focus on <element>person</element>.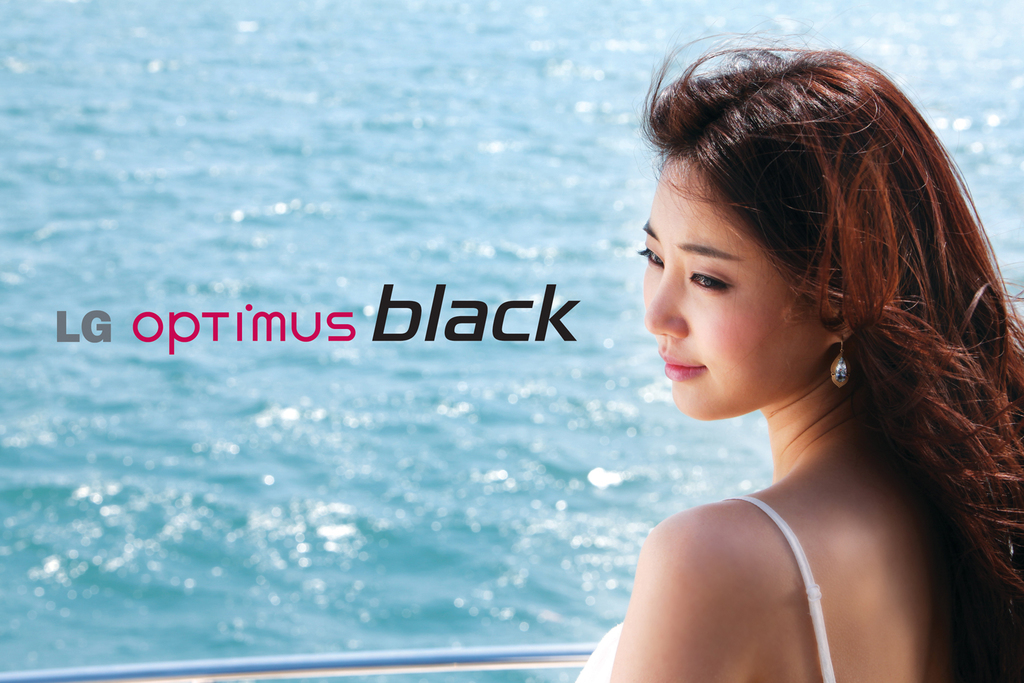
Focused at [x1=558, y1=20, x2=1023, y2=682].
